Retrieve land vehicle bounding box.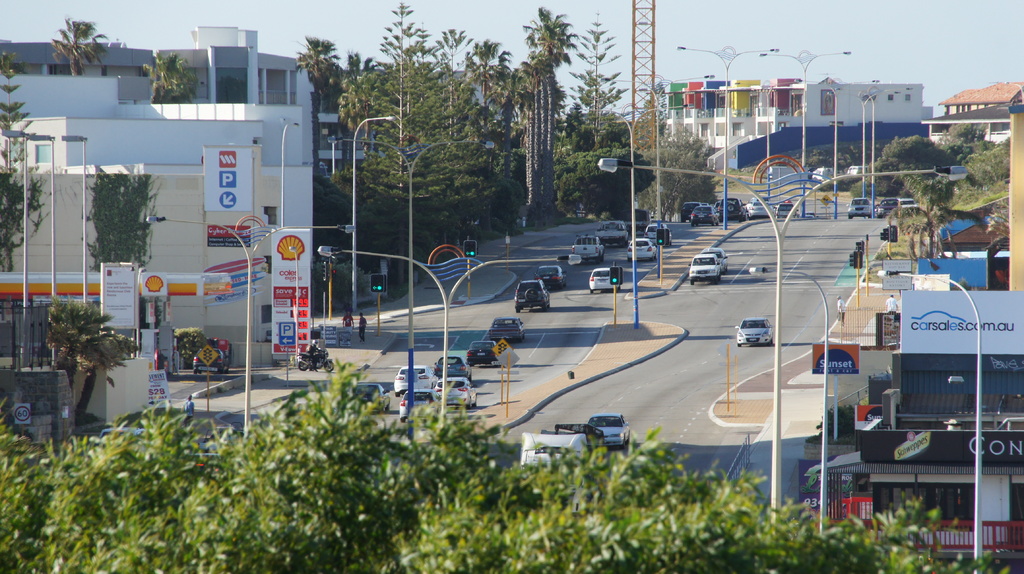
Bounding box: 802/210/816/220.
